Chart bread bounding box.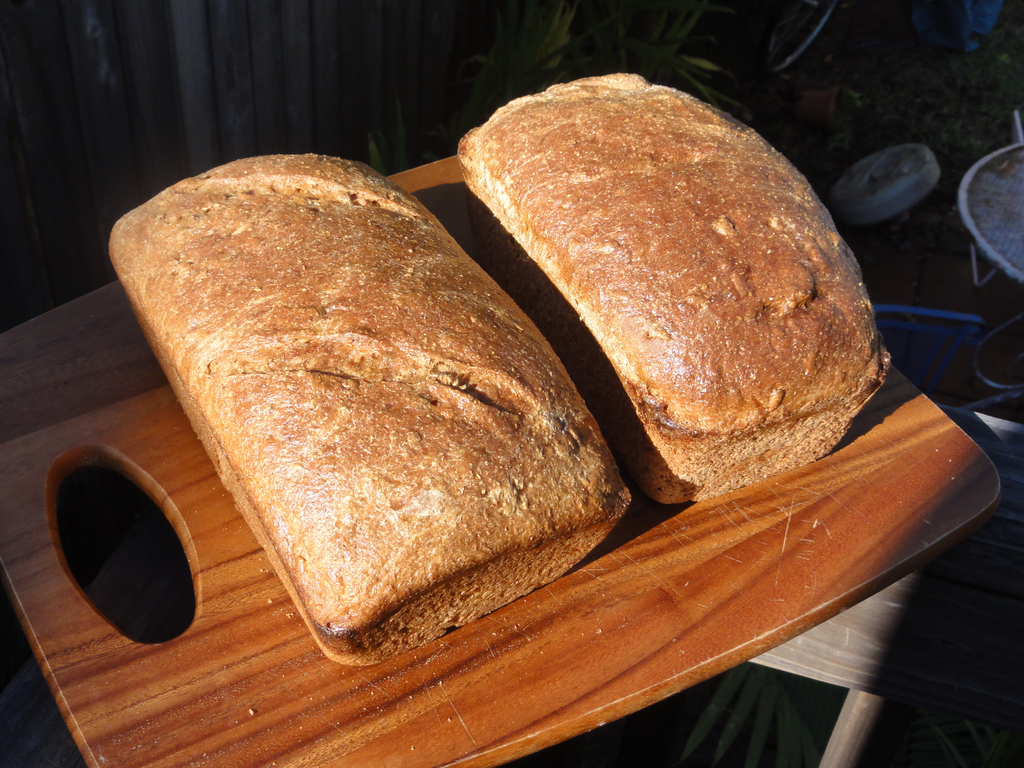
Charted: [461, 70, 890, 500].
